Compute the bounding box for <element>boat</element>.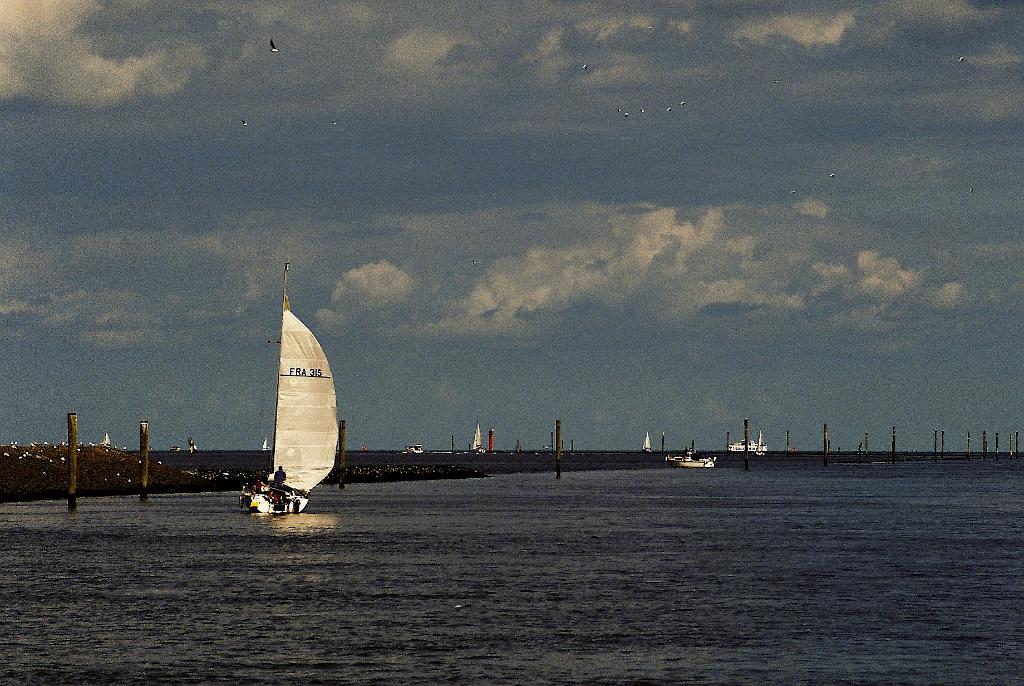
left=724, top=436, right=769, bottom=456.
